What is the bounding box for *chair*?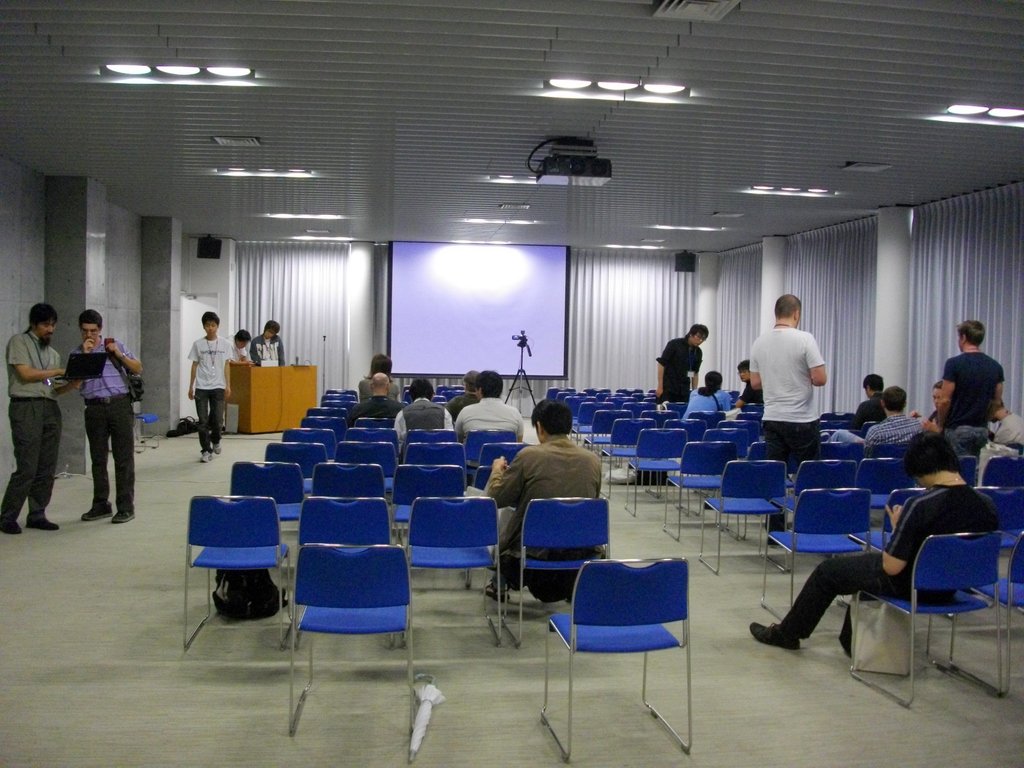
locate(480, 438, 541, 459).
